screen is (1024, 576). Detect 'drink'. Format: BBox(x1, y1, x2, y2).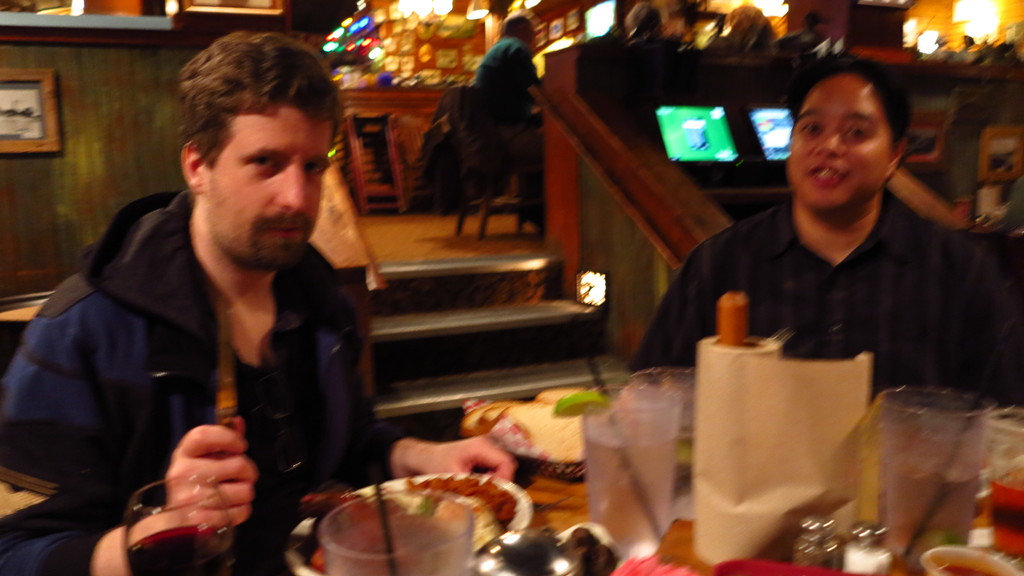
BBox(582, 431, 680, 554).
